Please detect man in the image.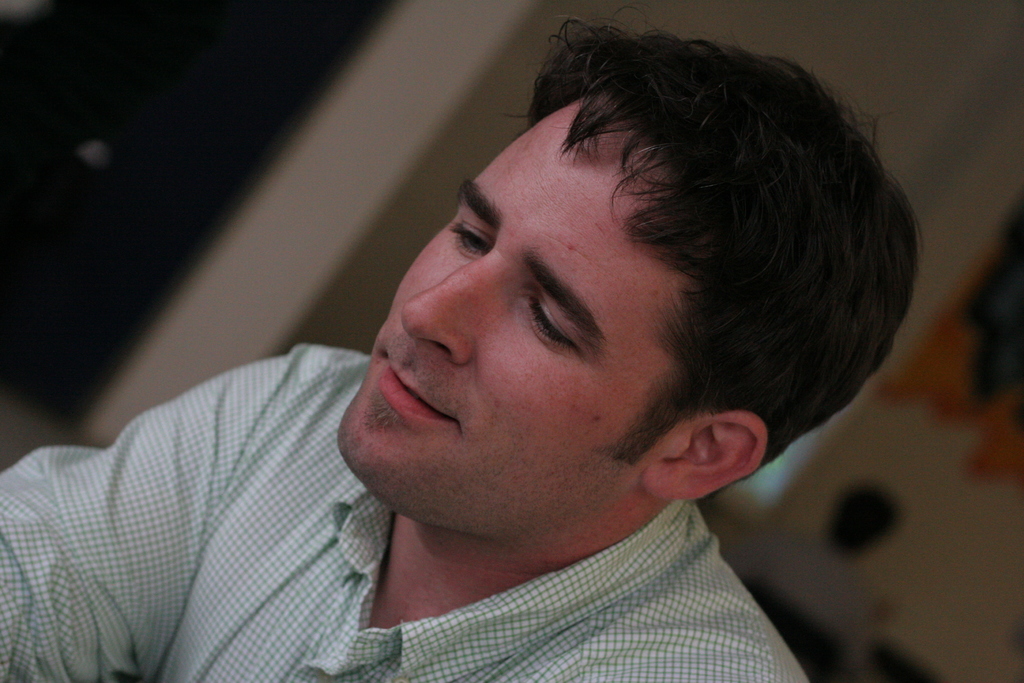
select_region(73, 26, 977, 680).
